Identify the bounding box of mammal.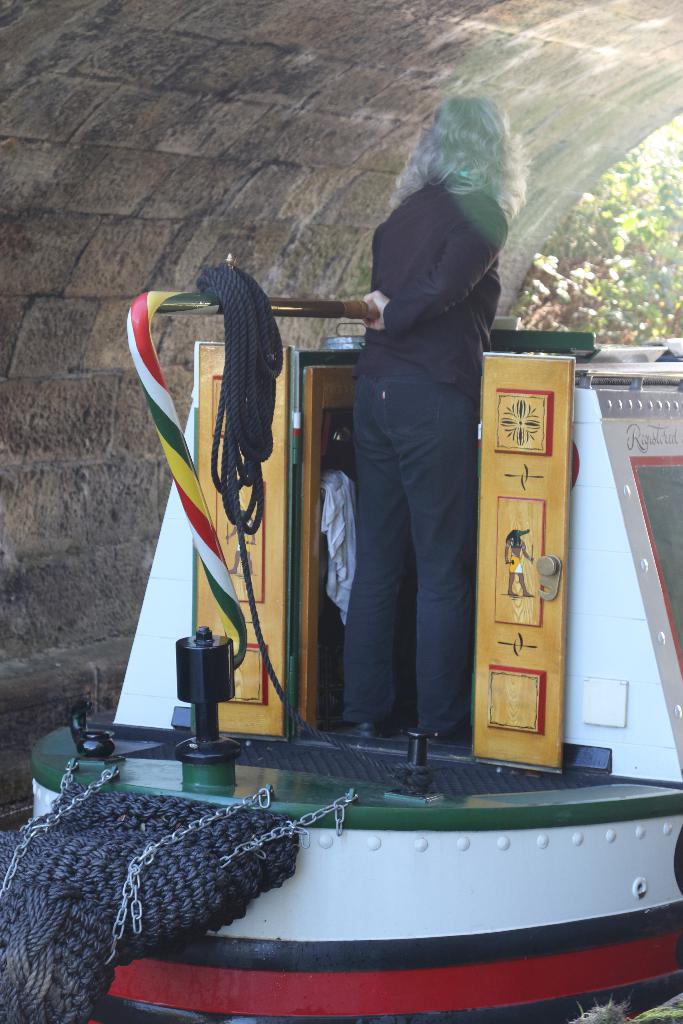
[498,527,534,595].
